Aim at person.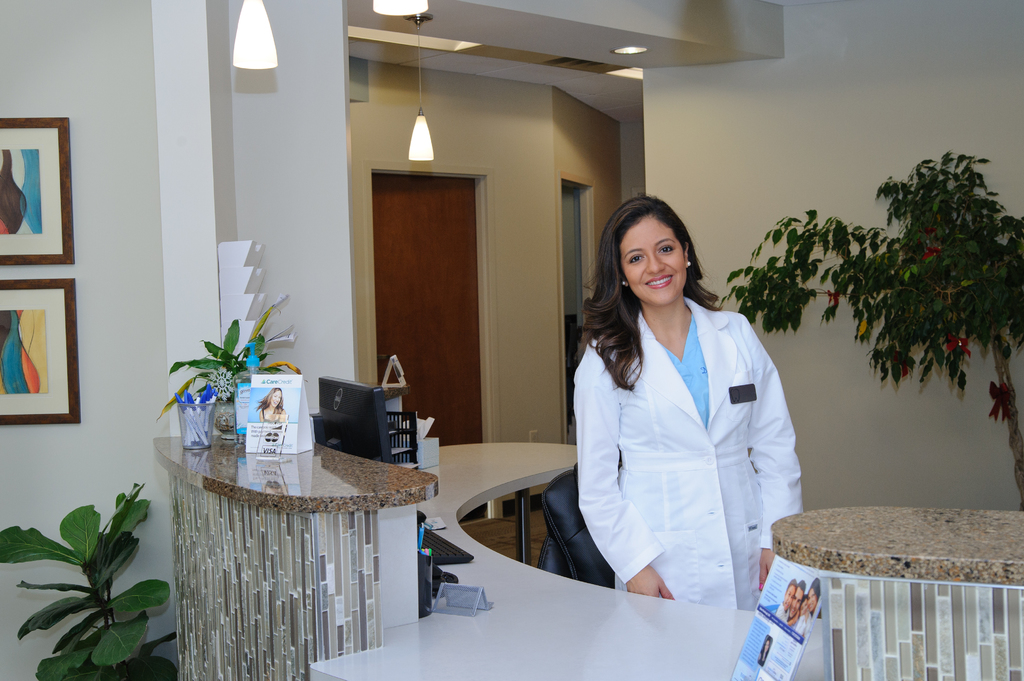
Aimed at BBox(574, 195, 804, 609).
